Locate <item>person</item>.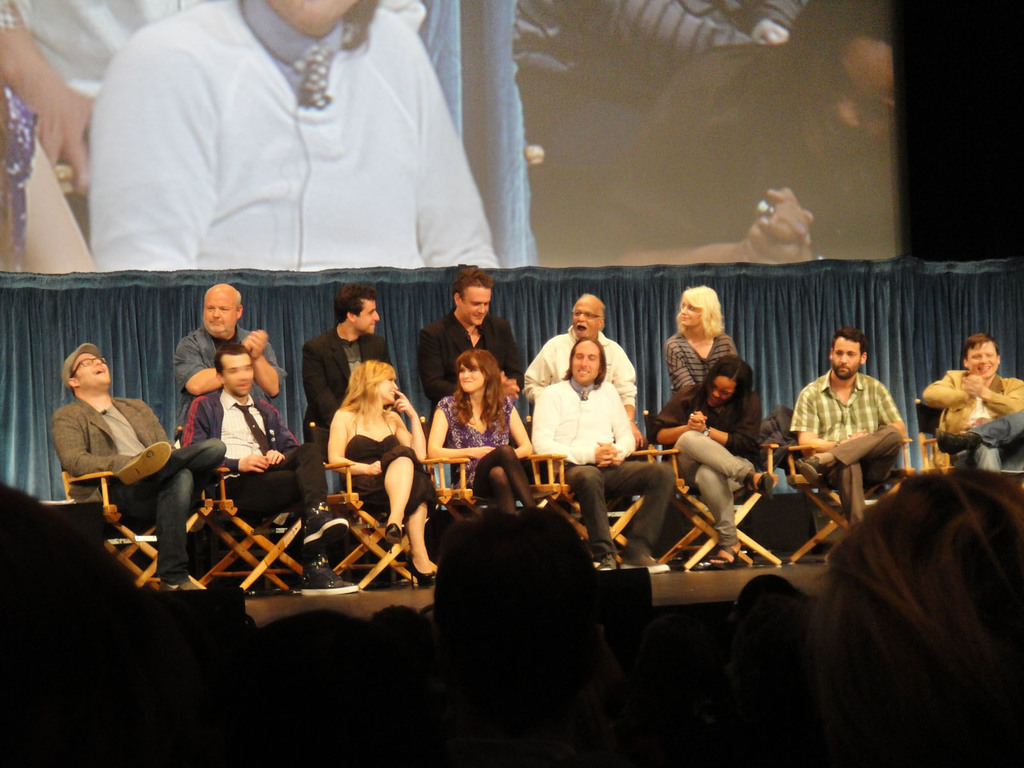
Bounding box: [644, 351, 778, 564].
